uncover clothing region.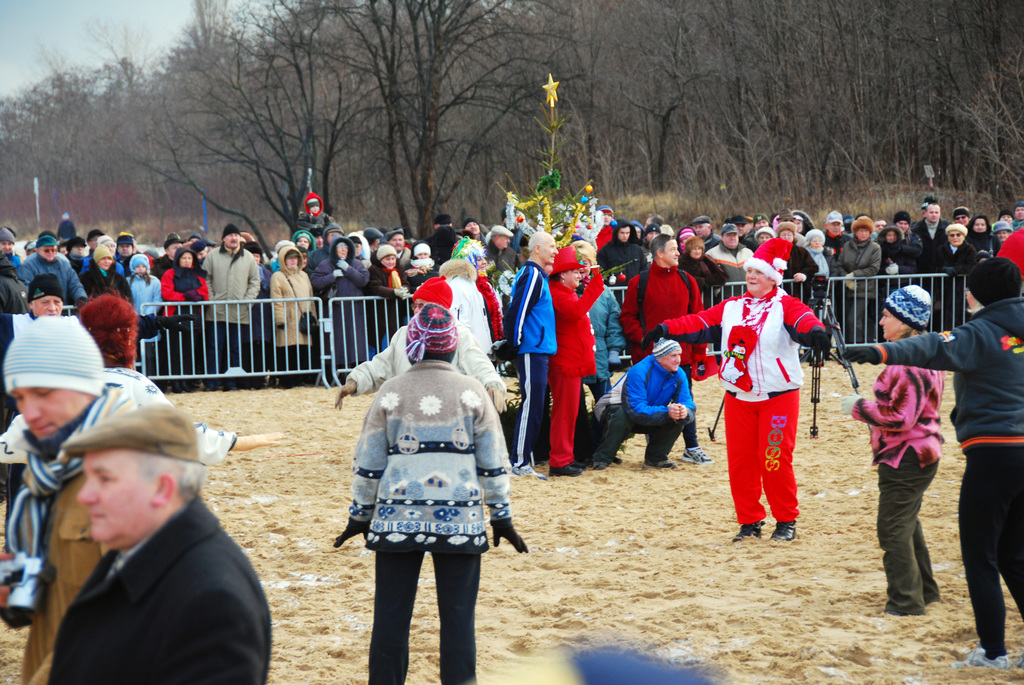
Uncovered: {"x1": 477, "y1": 277, "x2": 506, "y2": 415}.
